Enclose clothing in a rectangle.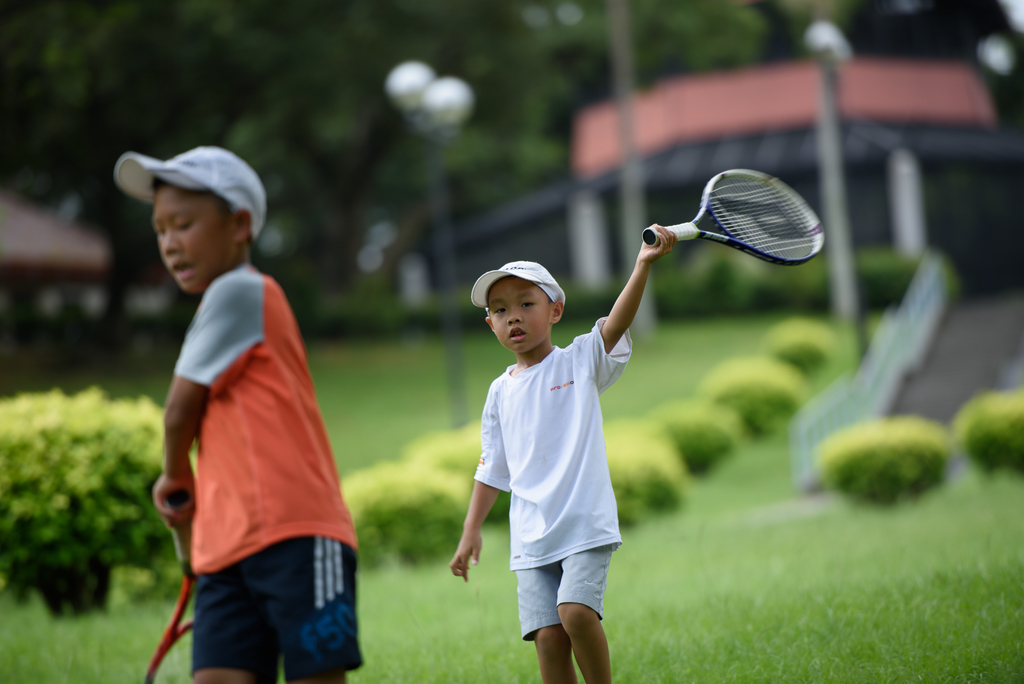
BBox(114, 145, 364, 683).
